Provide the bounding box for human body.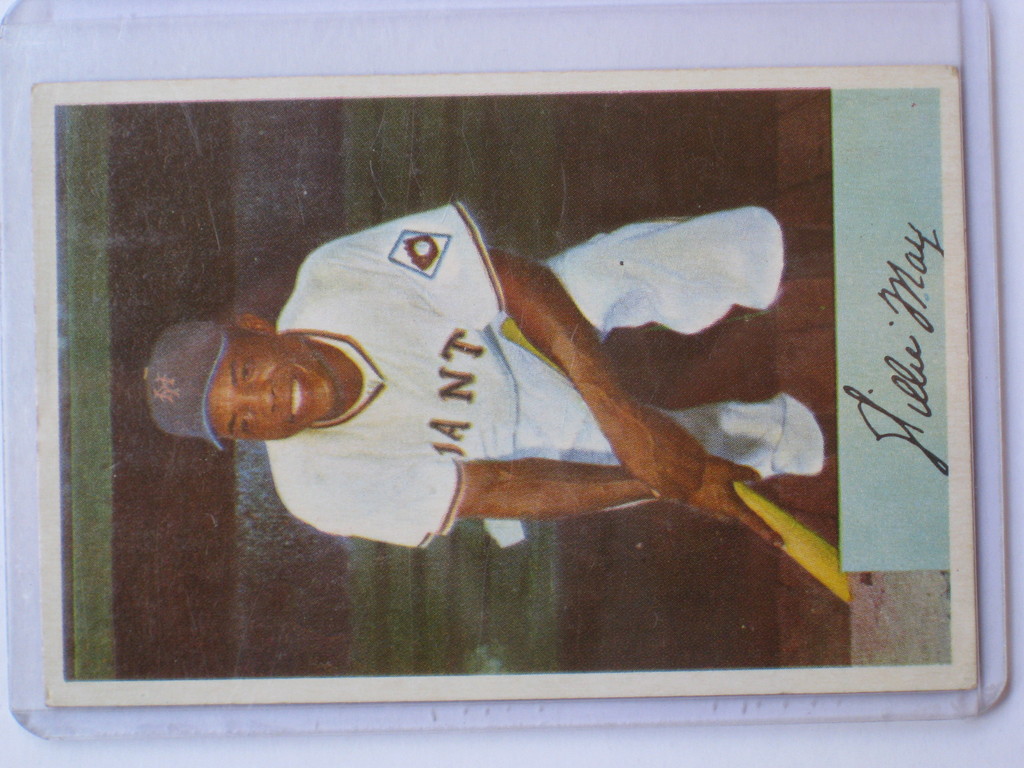
pyautogui.locateOnScreen(143, 227, 760, 576).
